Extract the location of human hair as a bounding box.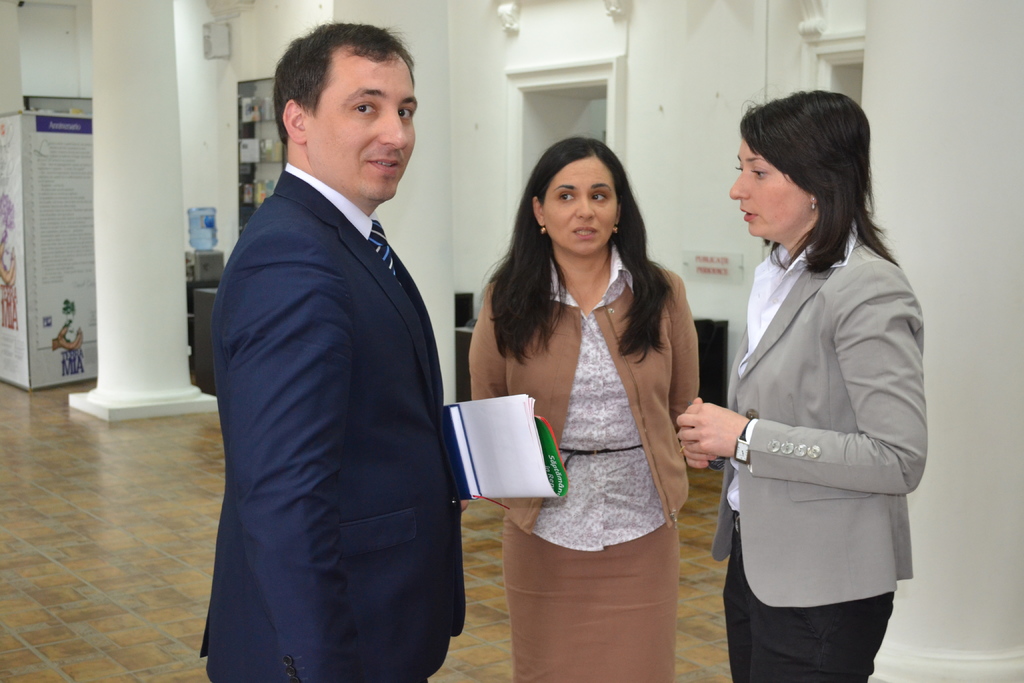
483/134/684/366.
